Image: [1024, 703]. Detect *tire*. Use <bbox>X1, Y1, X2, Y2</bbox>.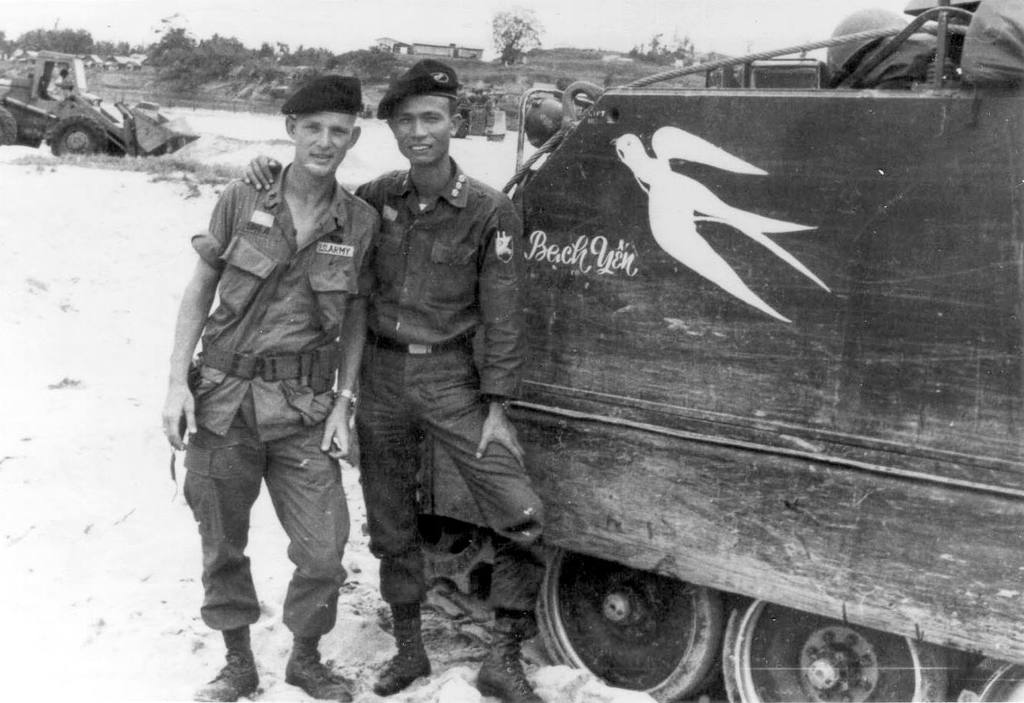
<bbox>723, 595, 942, 702</bbox>.
